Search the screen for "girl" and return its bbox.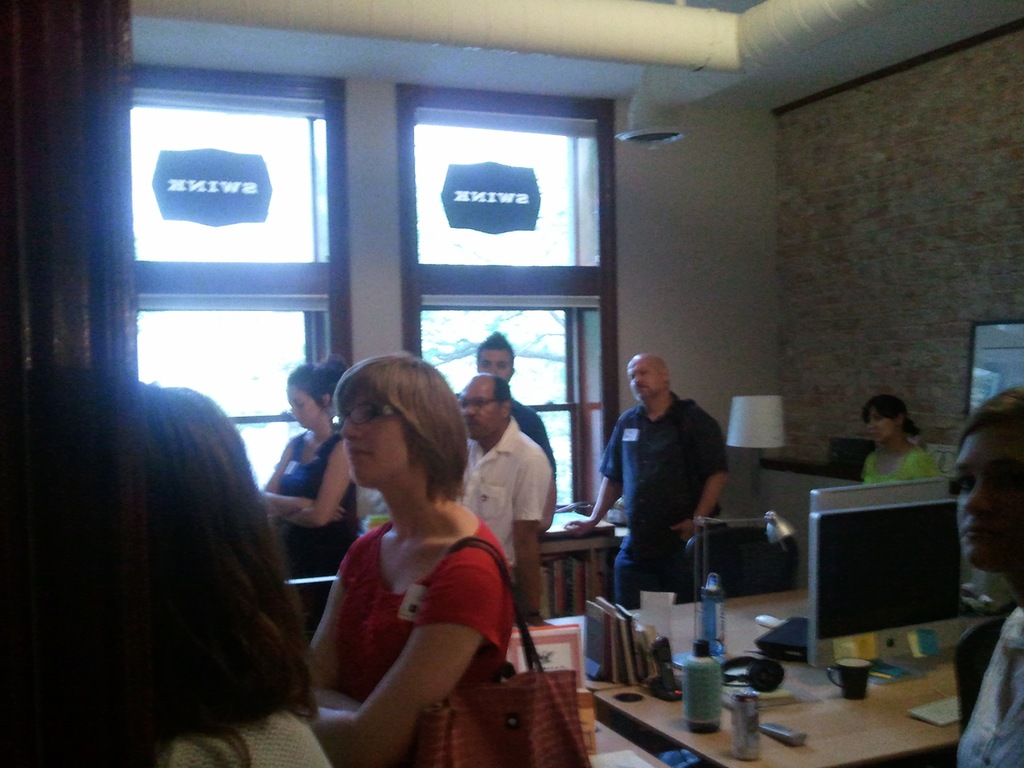
Found: l=309, t=356, r=593, b=767.
